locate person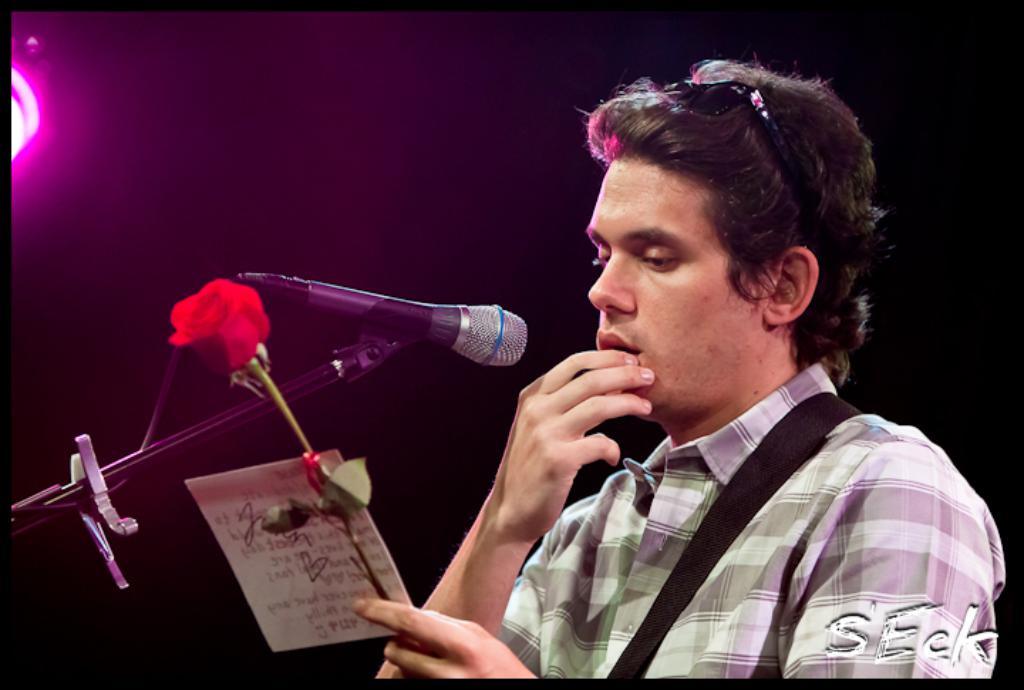
box(377, 51, 1013, 680)
